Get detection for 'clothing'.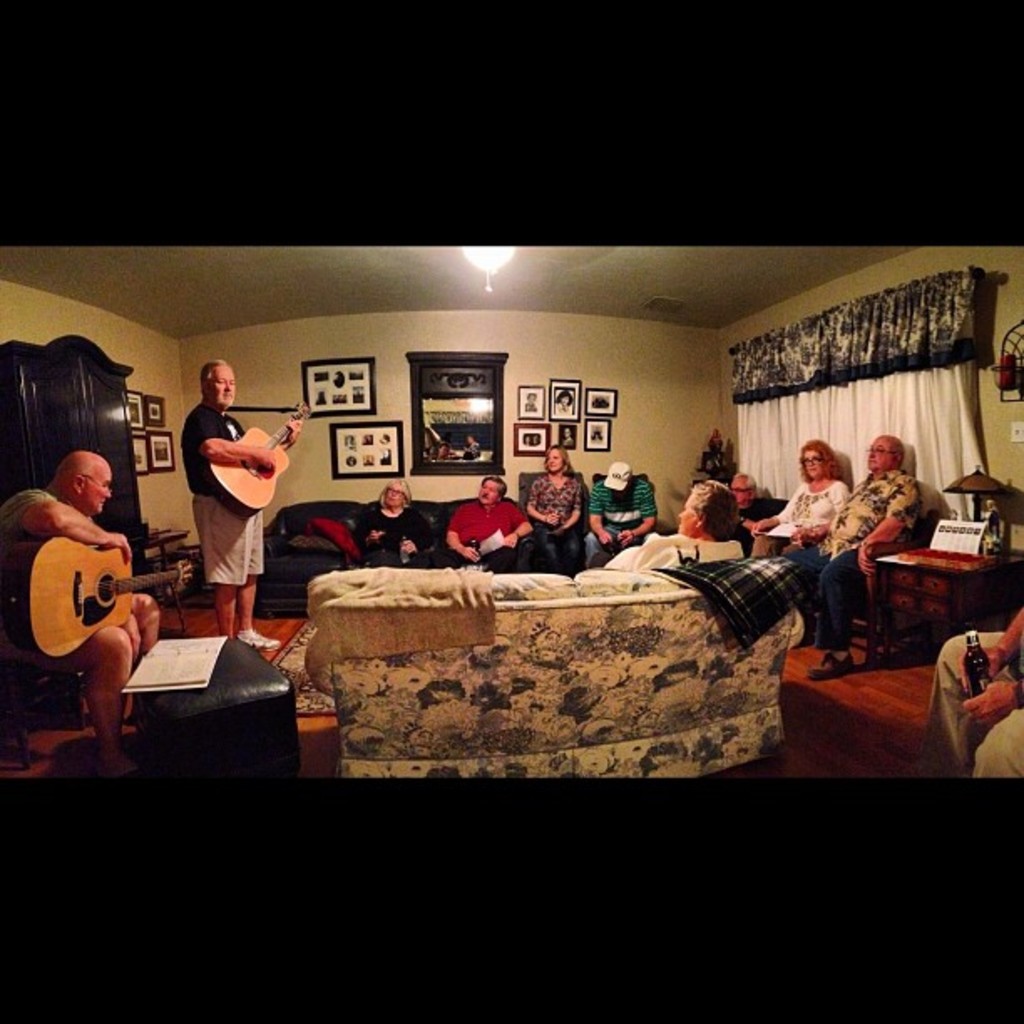
Detection: (x1=731, y1=500, x2=766, y2=537).
